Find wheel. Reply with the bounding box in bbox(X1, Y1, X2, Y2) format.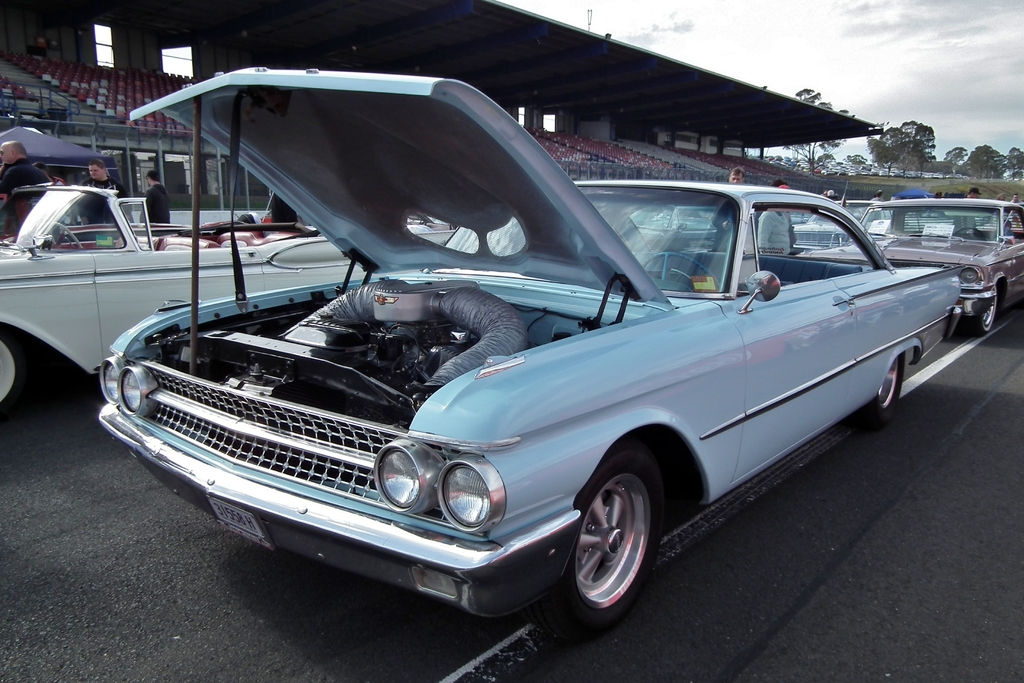
bbox(971, 299, 1002, 337).
